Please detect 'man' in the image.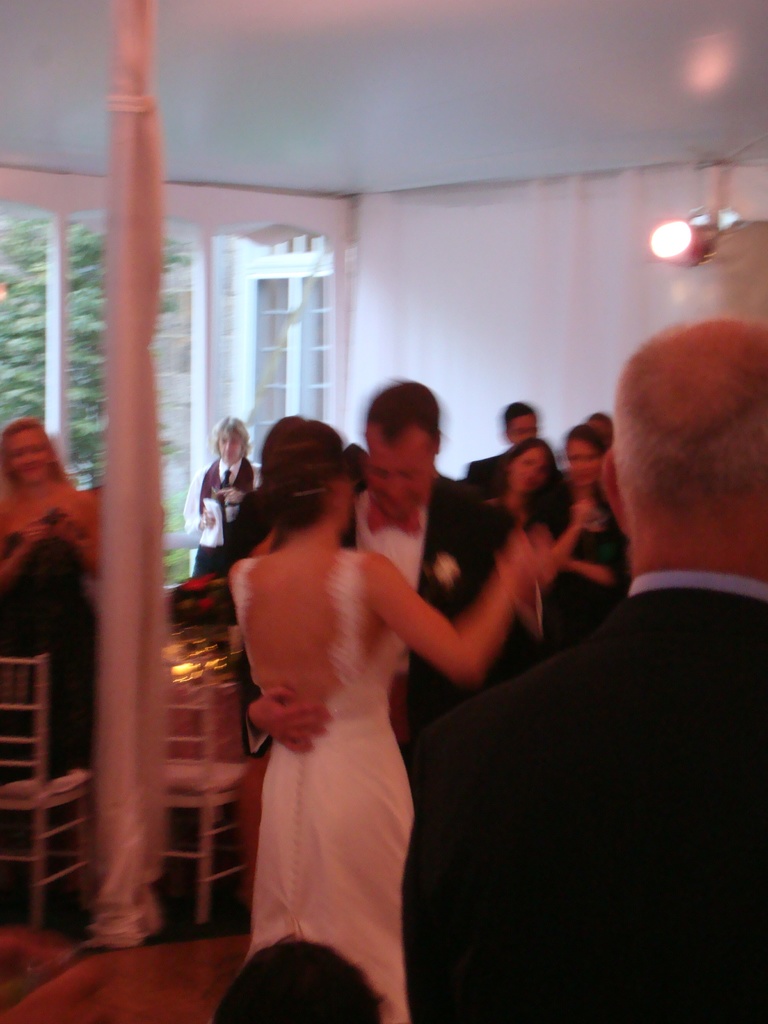
378, 300, 765, 1023.
